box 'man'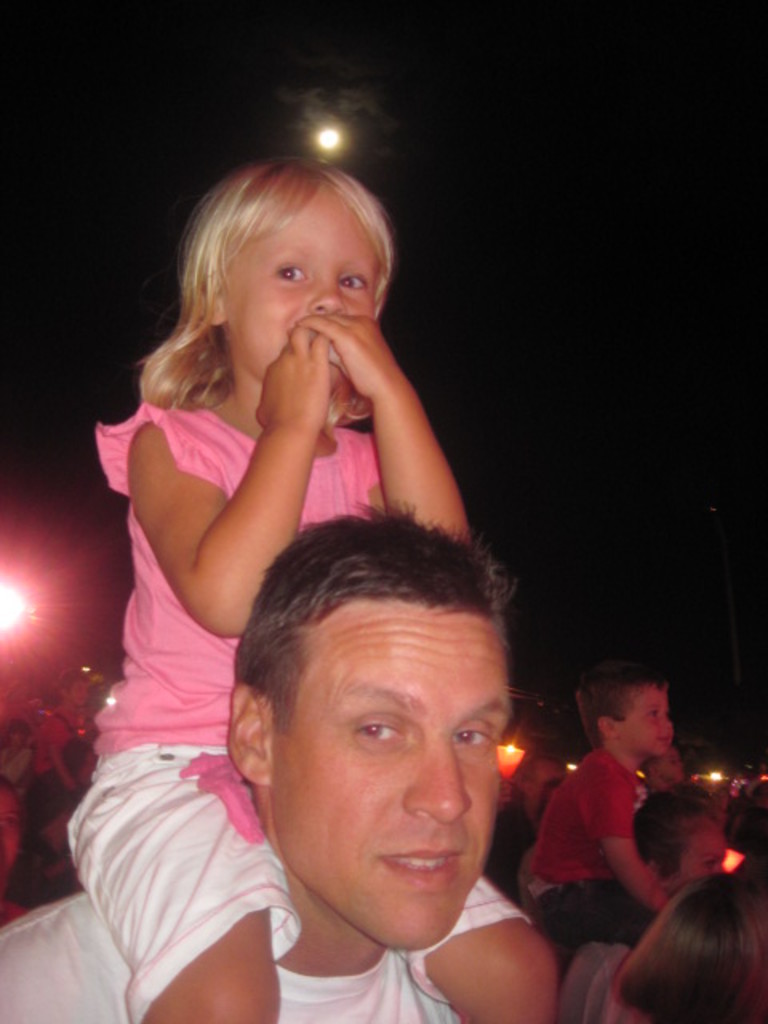
0:496:542:1022
